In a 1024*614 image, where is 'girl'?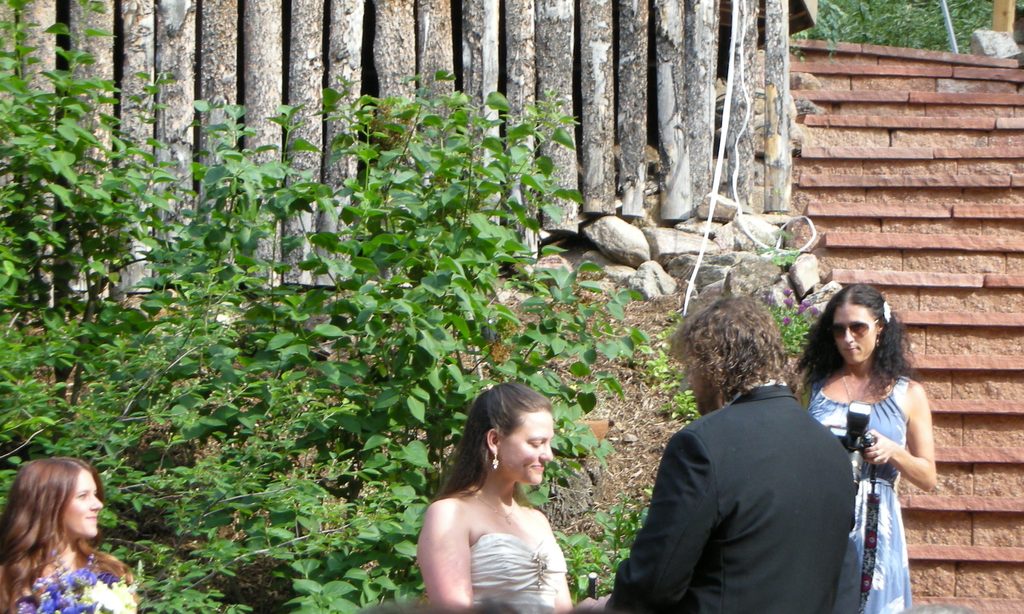
{"x1": 0, "y1": 457, "x2": 139, "y2": 613}.
